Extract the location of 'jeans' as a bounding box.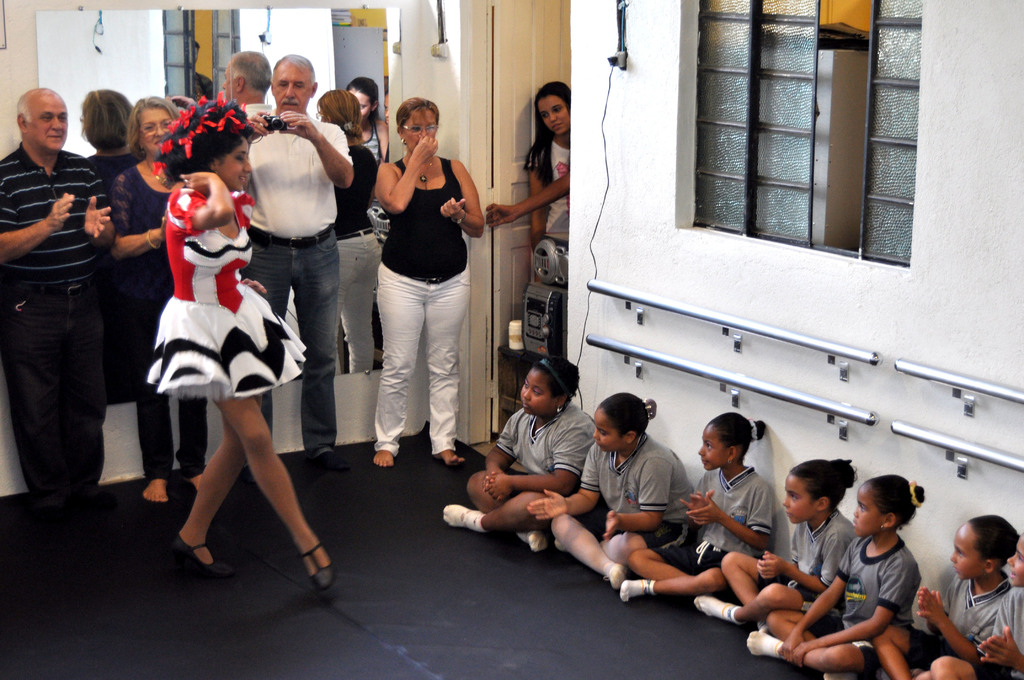
region(10, 284, 99, 496).
